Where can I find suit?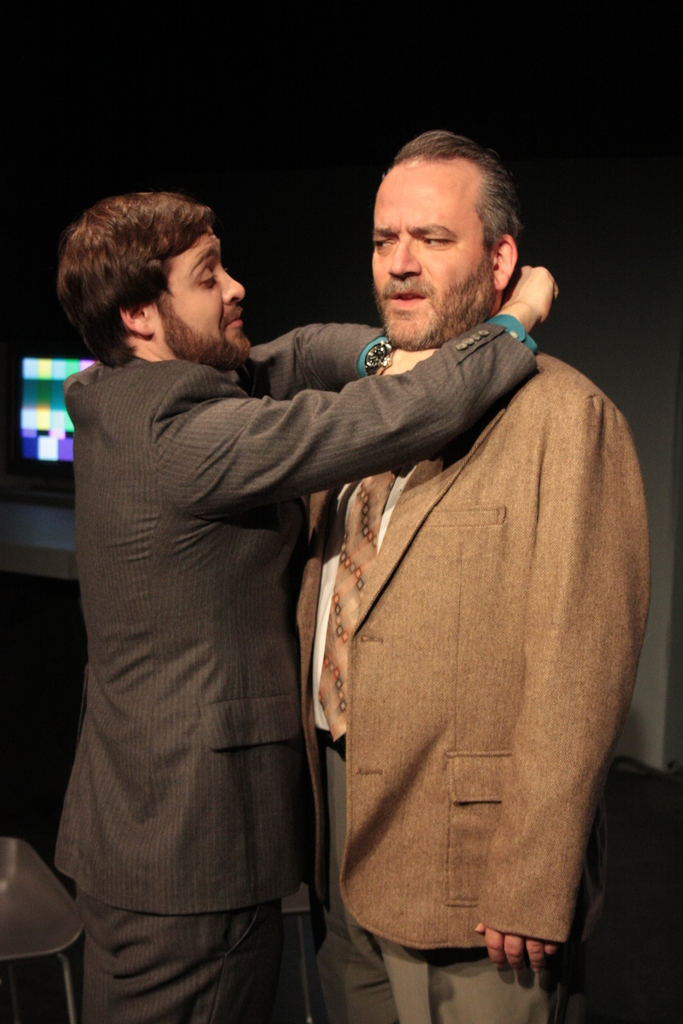
You can find it at {"x1": 54, "y1": 321, "x2": 540, "y2": 1023}.
